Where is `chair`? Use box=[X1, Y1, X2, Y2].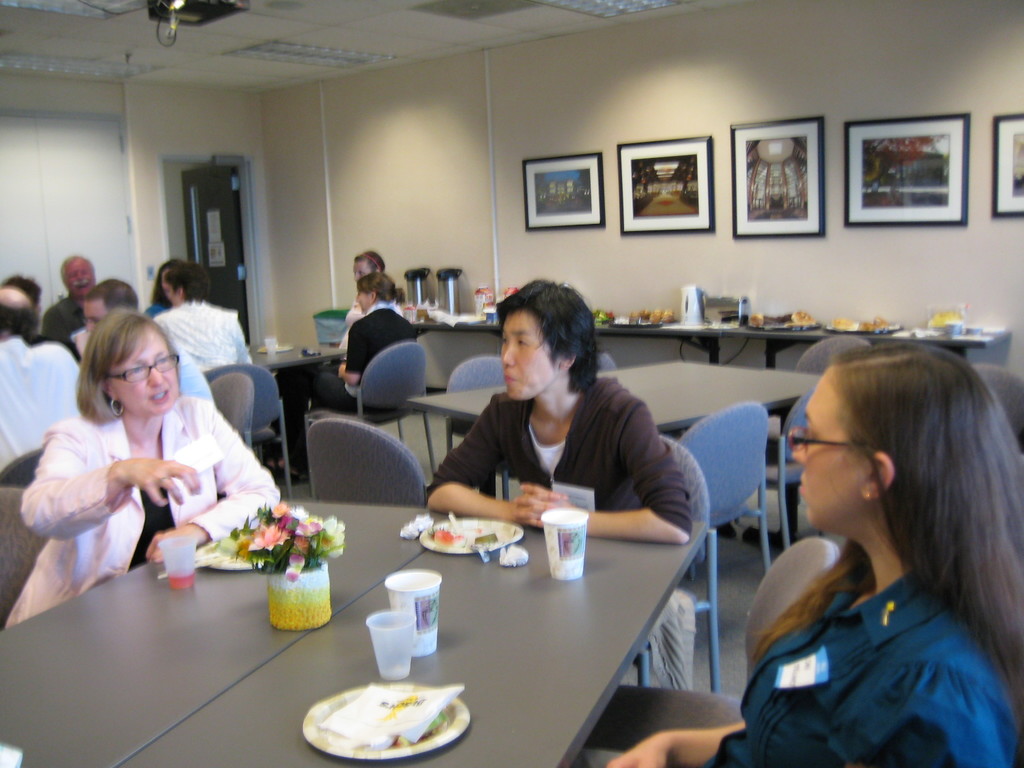
box=[596, 348, 623, 379].
